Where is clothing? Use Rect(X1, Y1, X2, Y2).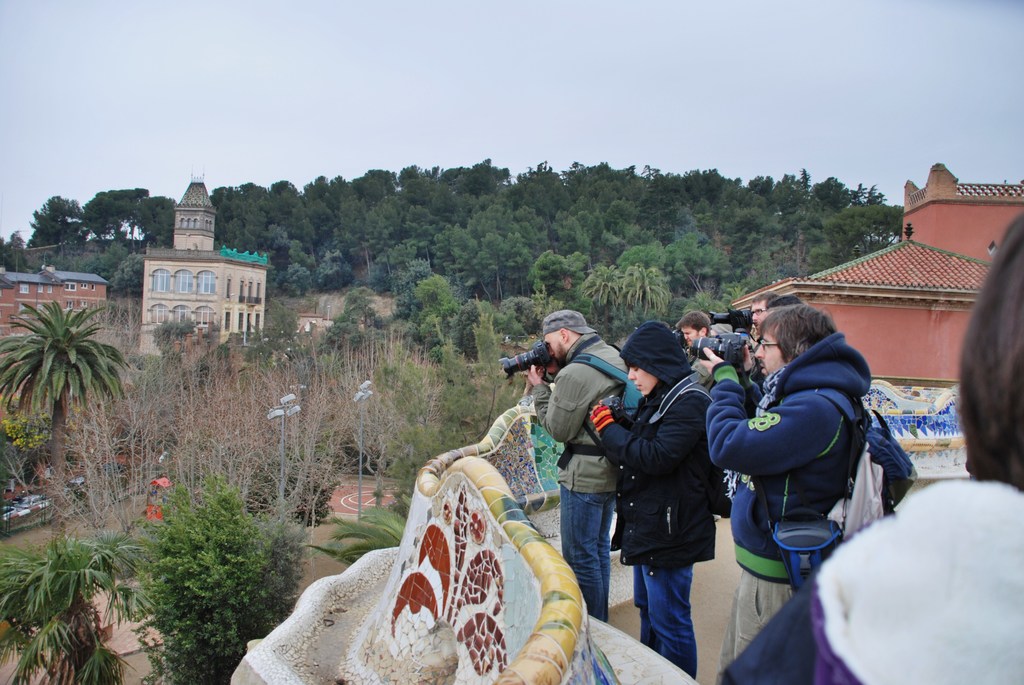
Rect(588, 320, 731, 678).
